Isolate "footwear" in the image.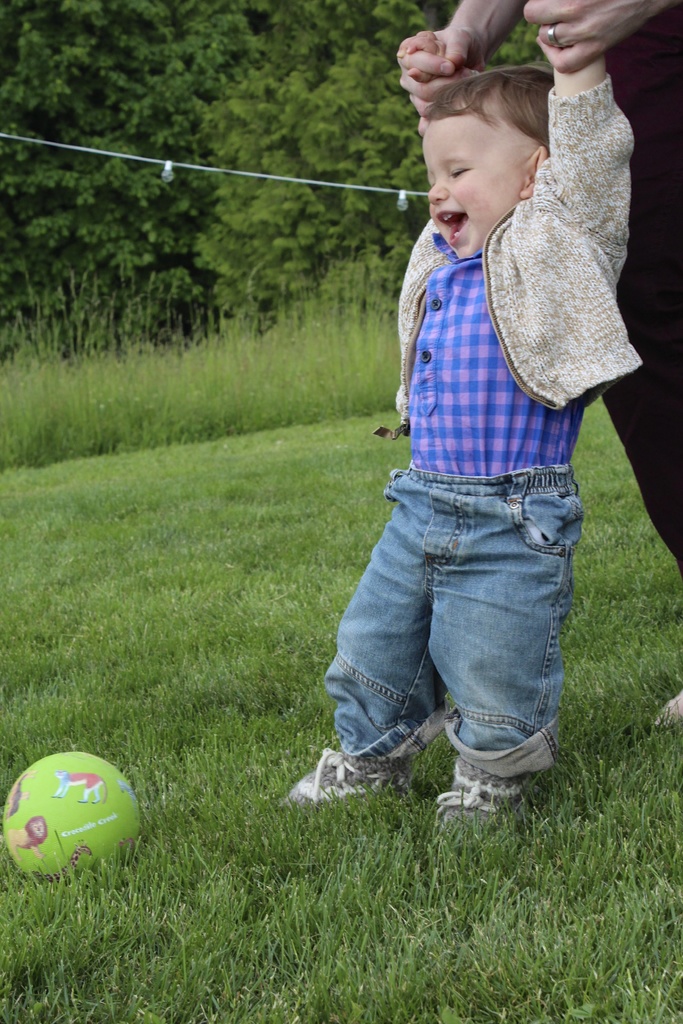
Isolated region: bbox=(290, 748, 411, 798).
